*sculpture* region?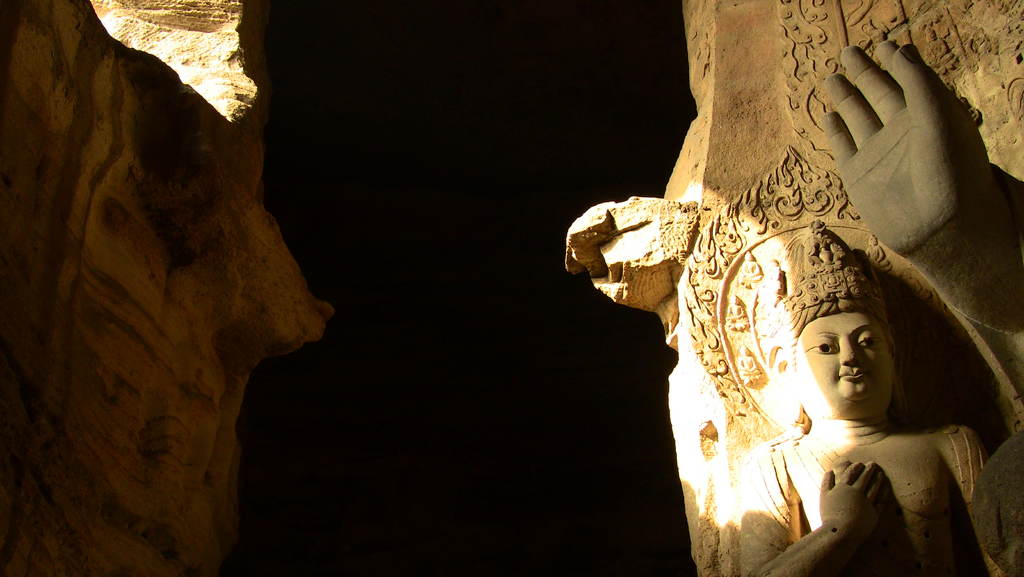
730:213:995:576
